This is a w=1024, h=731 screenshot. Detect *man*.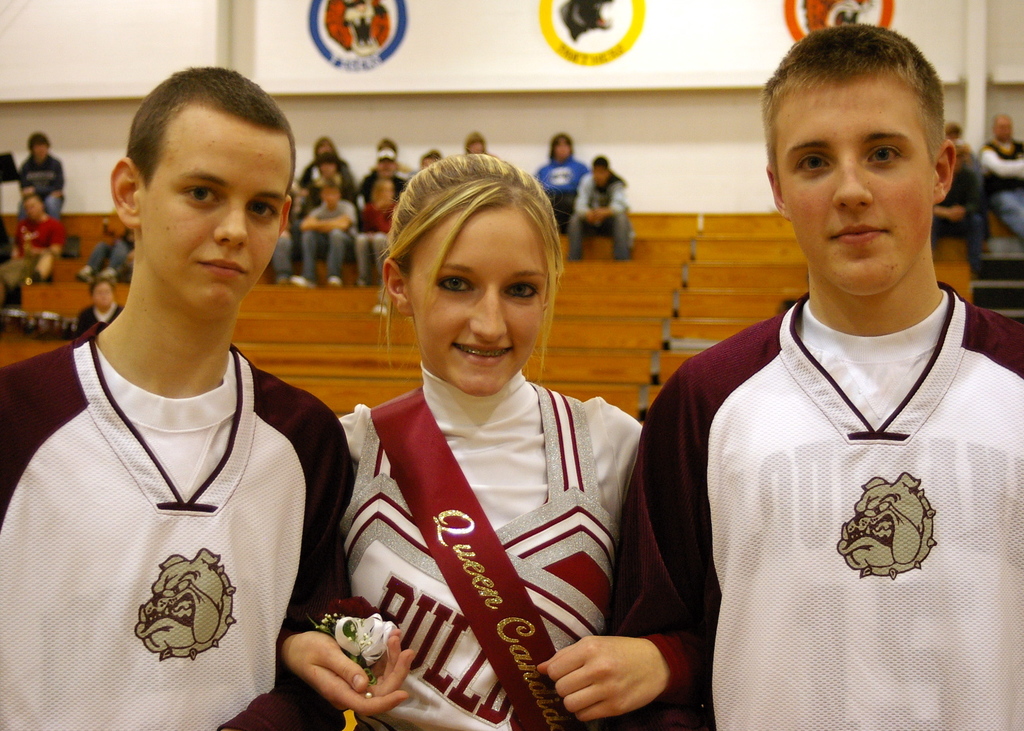
bbox(21, 132, 66, 219).
